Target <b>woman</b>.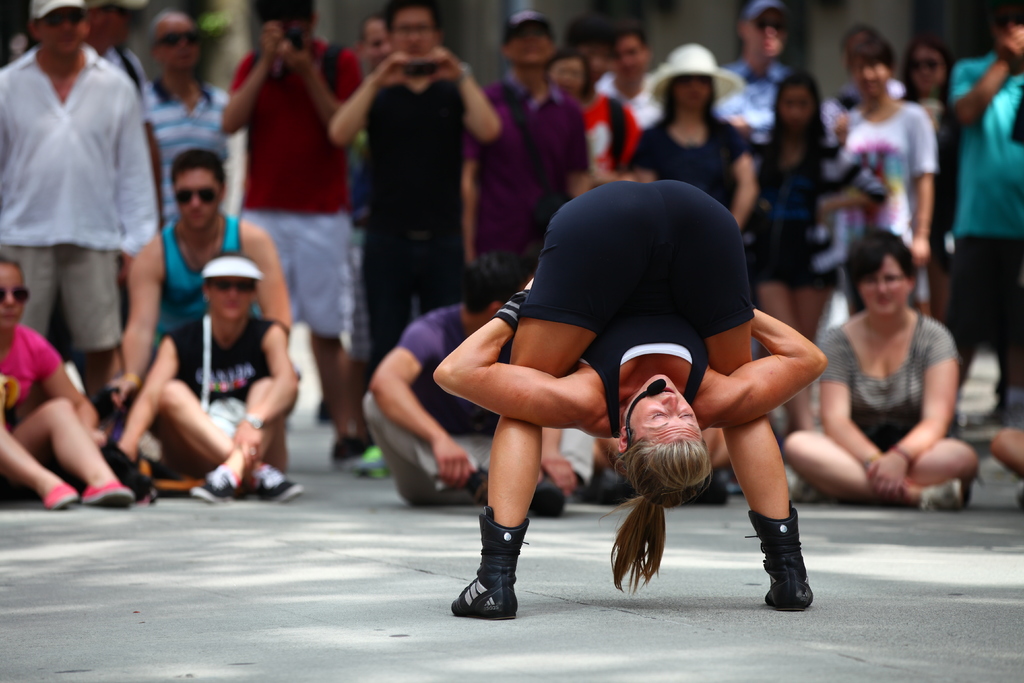
Target region: rect(116, 4, 248, 224).
